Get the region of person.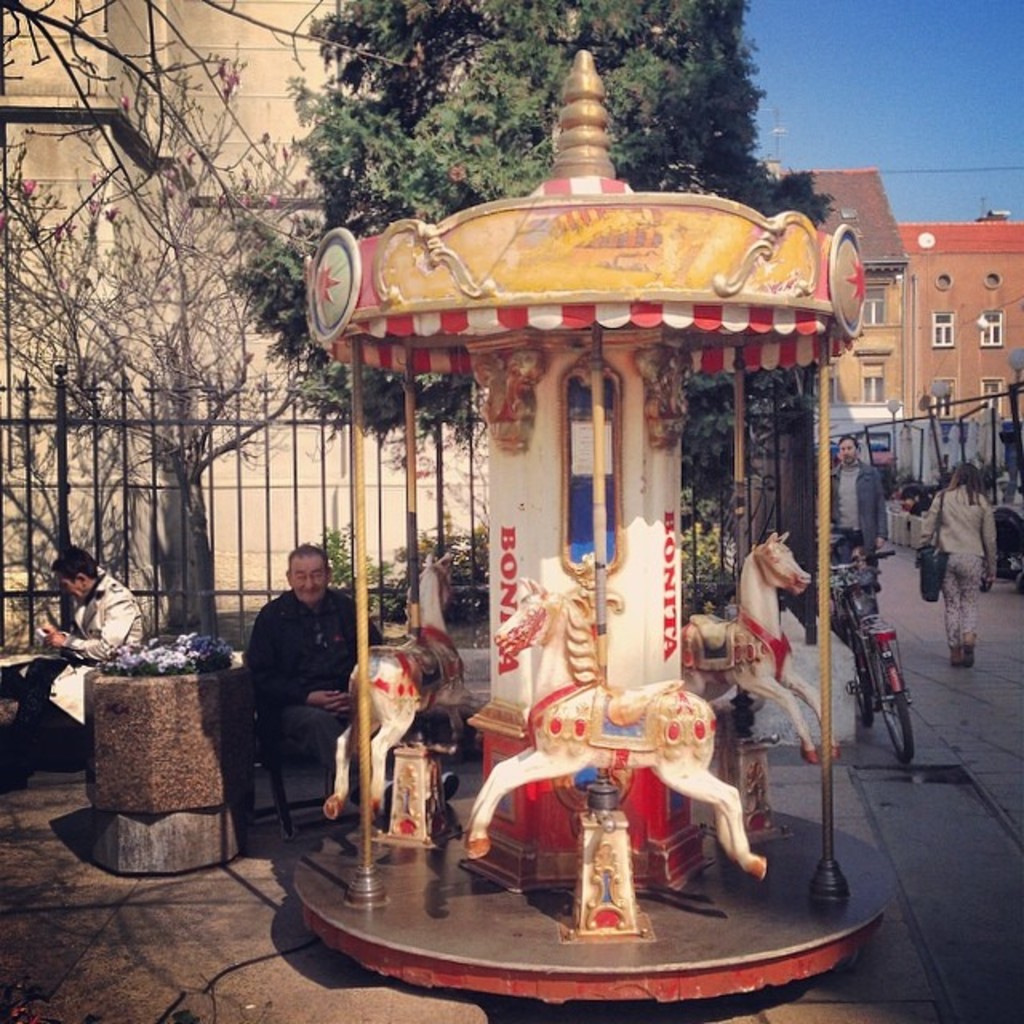
bbox=[915, 453, 1002, 674].
